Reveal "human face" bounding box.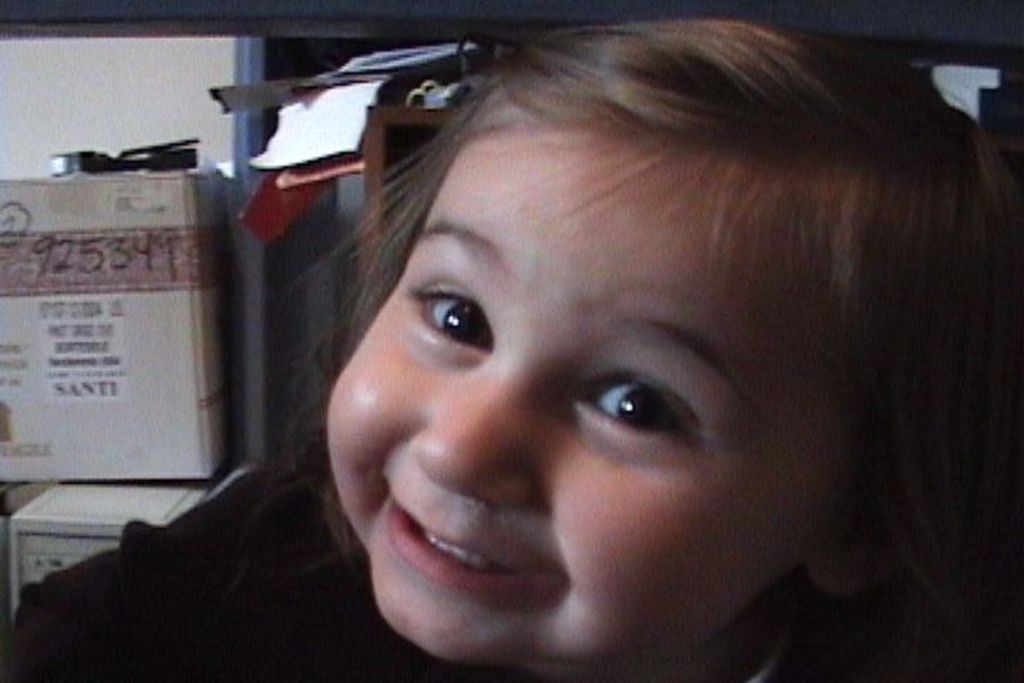
Revealed: detection(324, 102, 859, 659).
